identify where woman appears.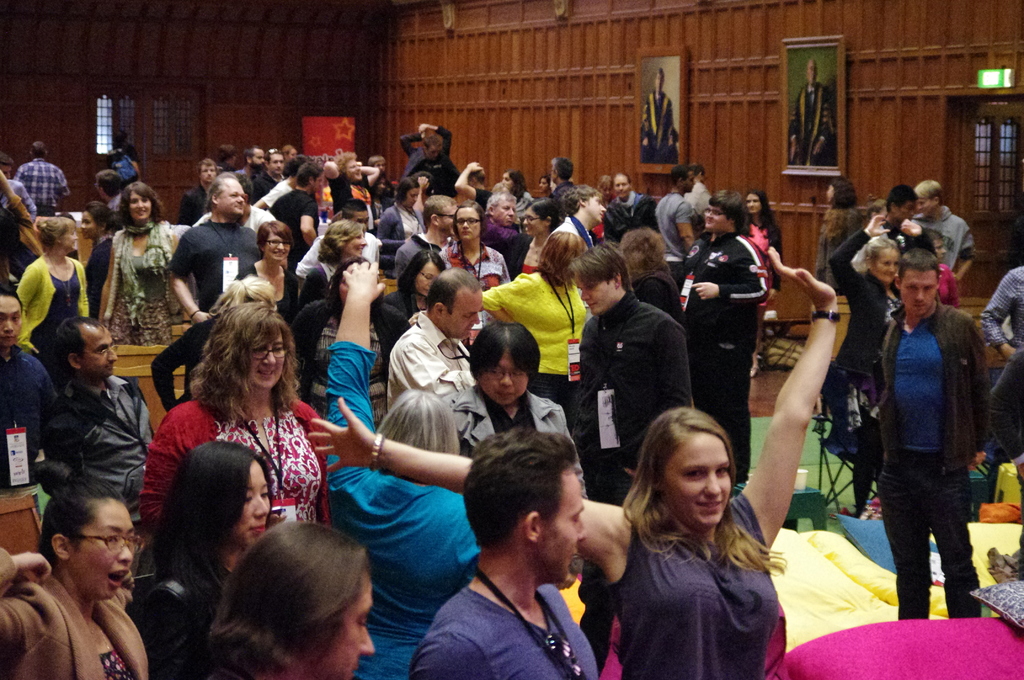
Appears at 95,179,180,352.
